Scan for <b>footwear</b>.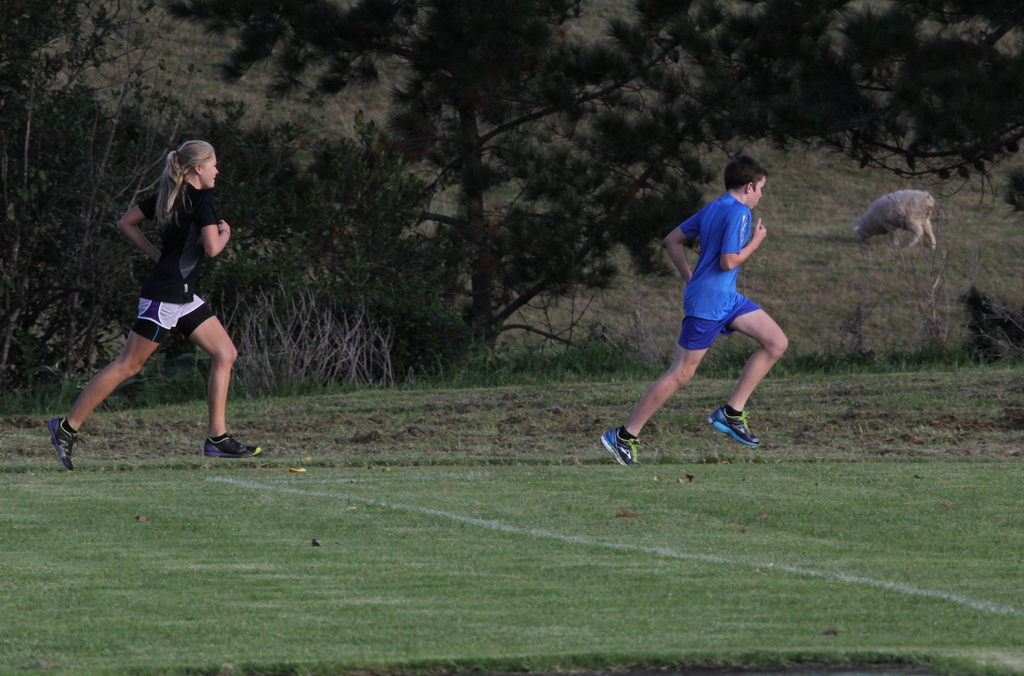
Scan result: (x1=45, y1=417, x2=78, y2=472).
